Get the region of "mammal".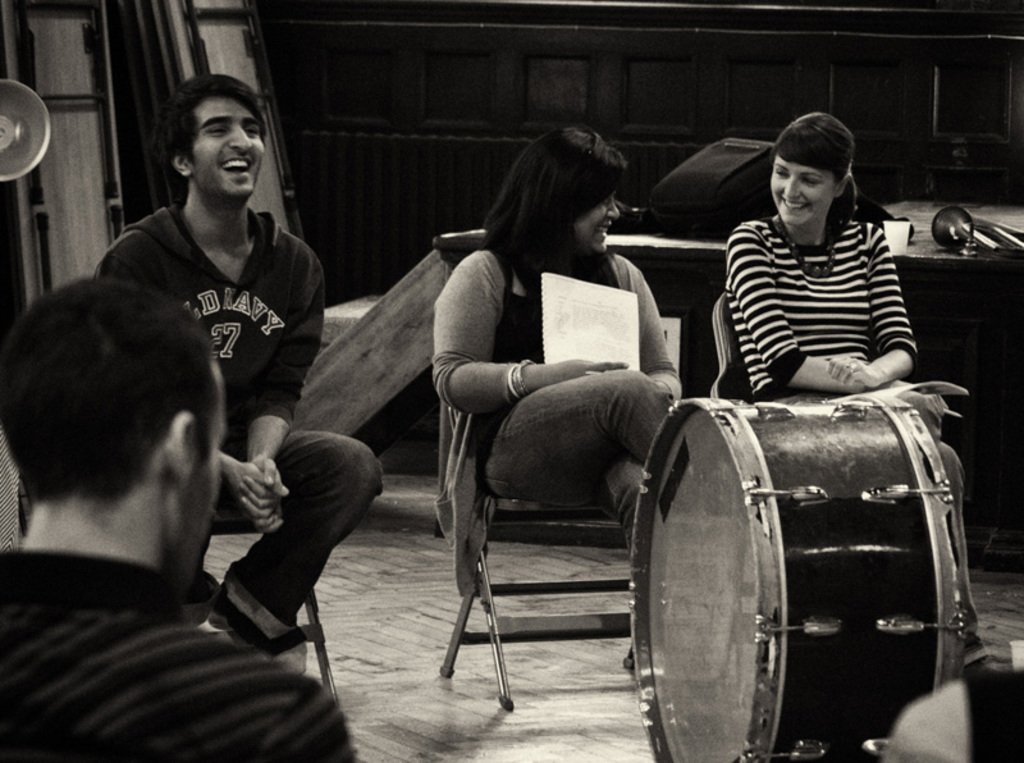
region(91, 81, 385, 666).
